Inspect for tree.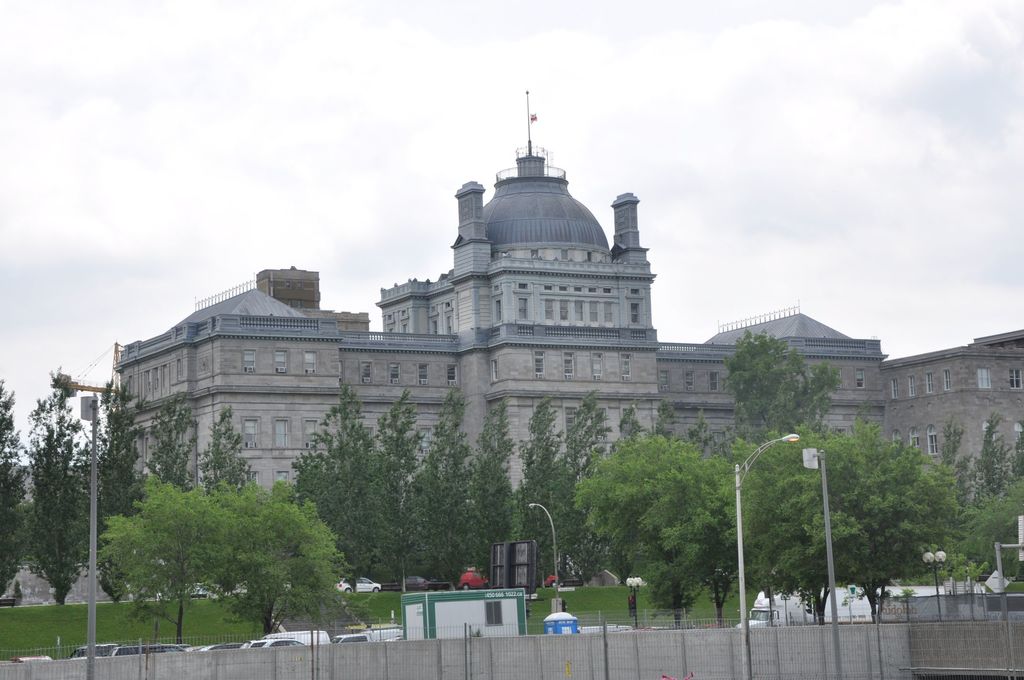
Inspection: 959, 413, 1023, 487.
